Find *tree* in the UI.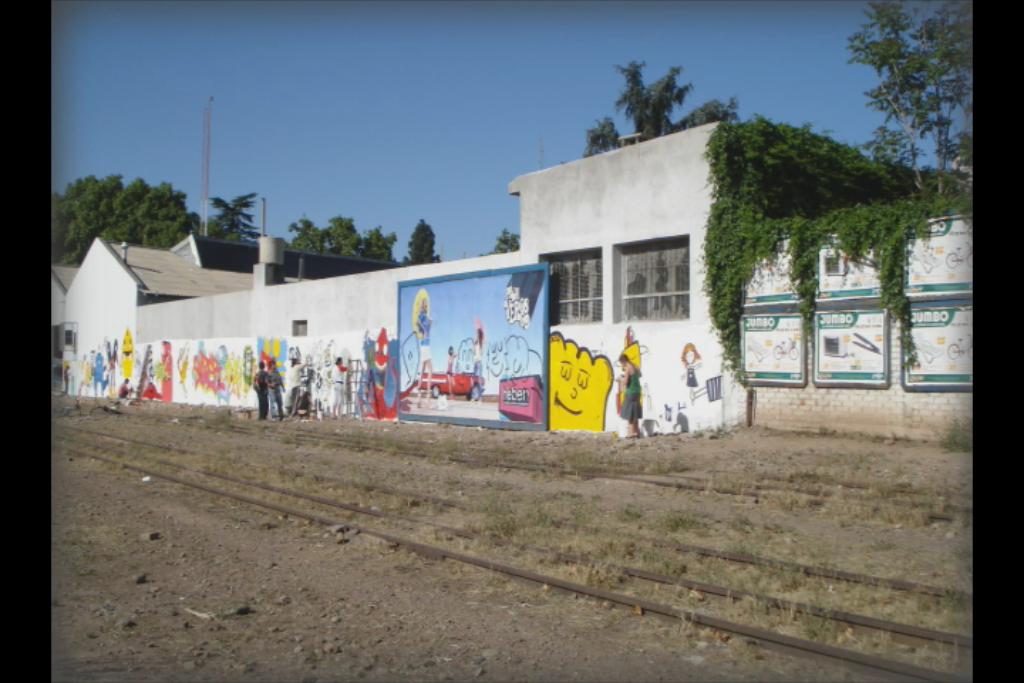
UI element at 363 223 391 260.
